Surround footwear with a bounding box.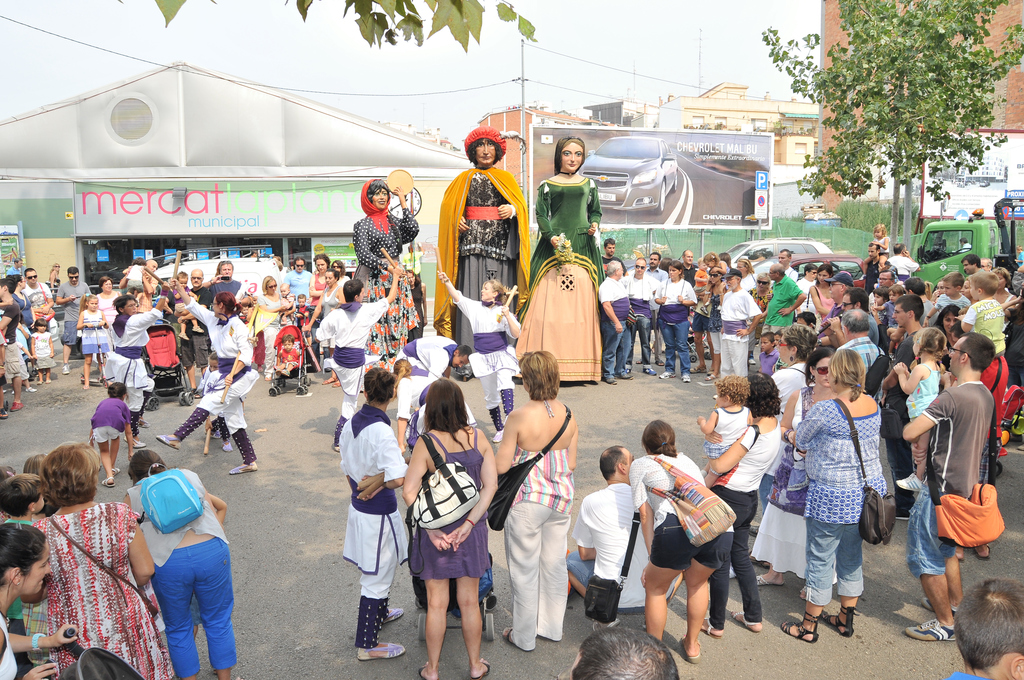
rect(207, 430, 221, 439).
